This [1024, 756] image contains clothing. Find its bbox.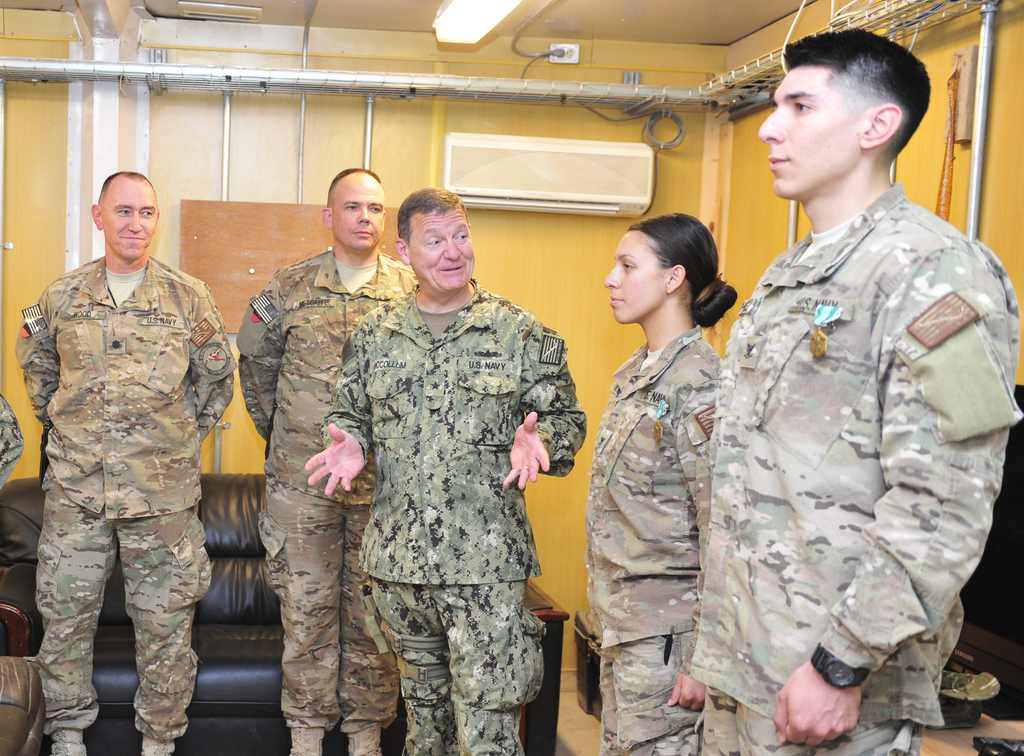
x1=697 y1=122 x2=1010 y2=737.
